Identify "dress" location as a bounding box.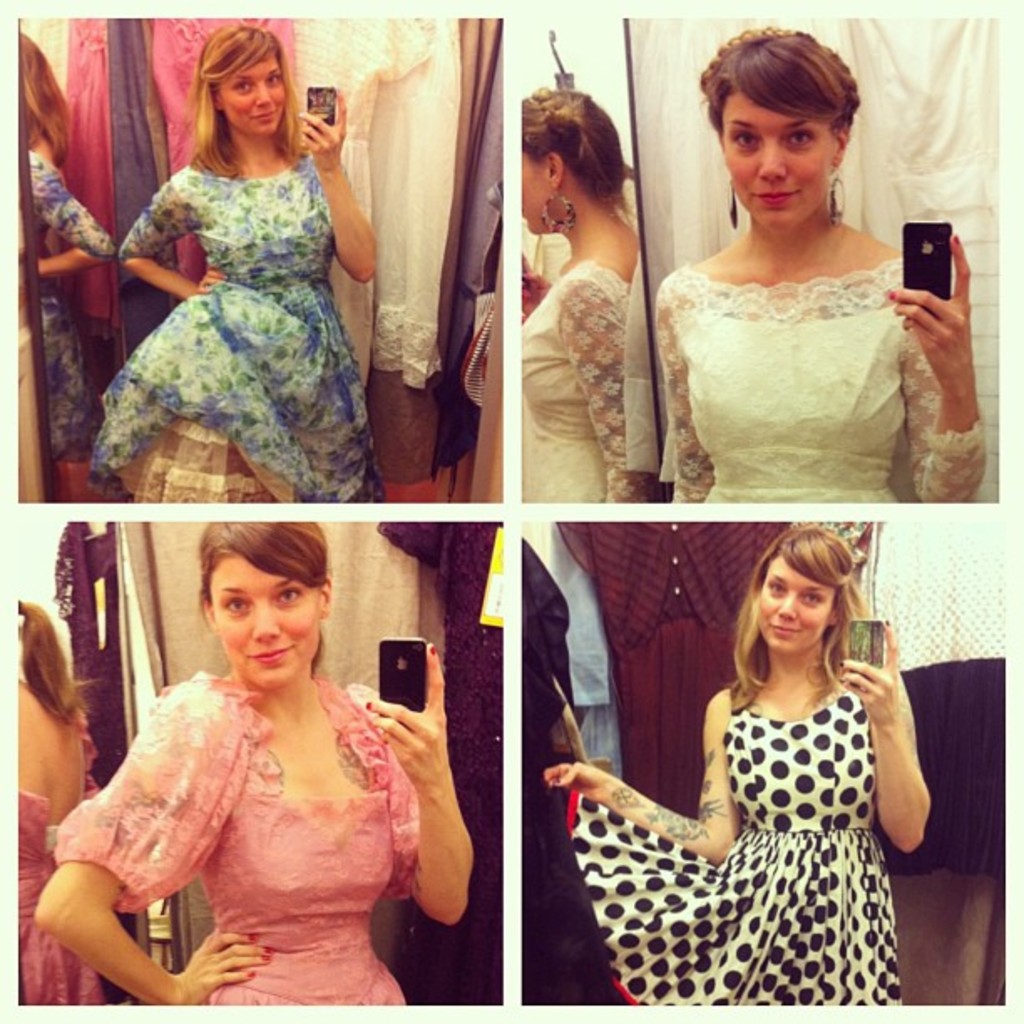
{"x1": 649, "y1": 263, "x2": 987, "y2": 512}.
